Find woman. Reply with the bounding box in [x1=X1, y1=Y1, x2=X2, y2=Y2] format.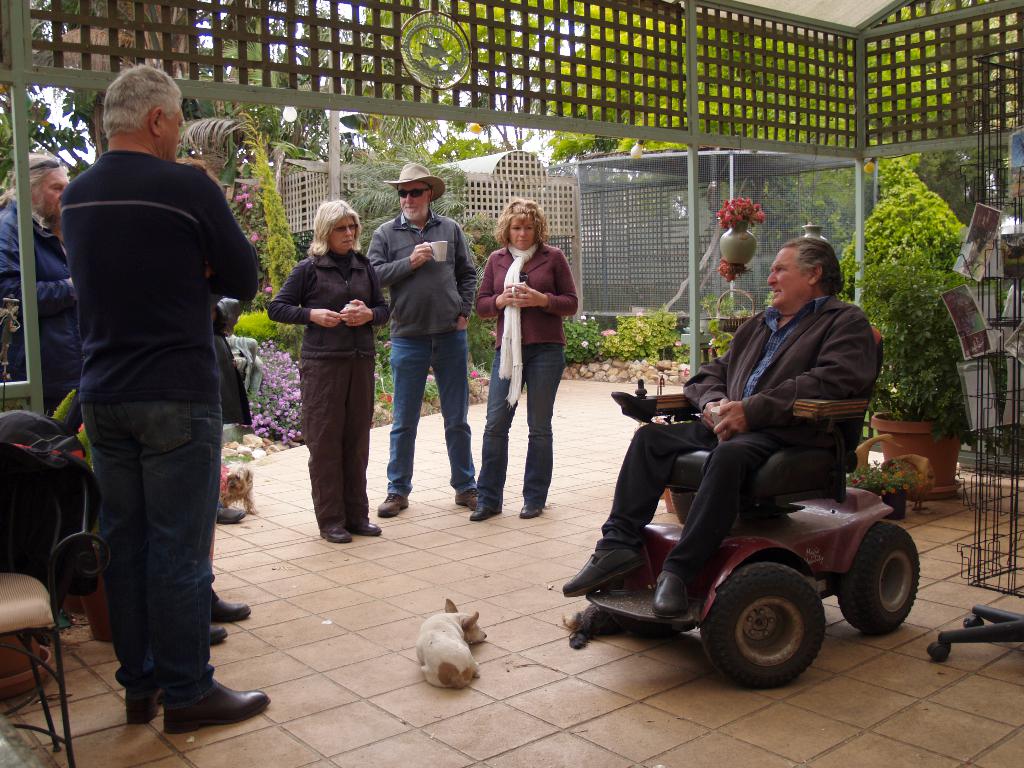
[x1=268, y1=197, x2=387, y2=542].
